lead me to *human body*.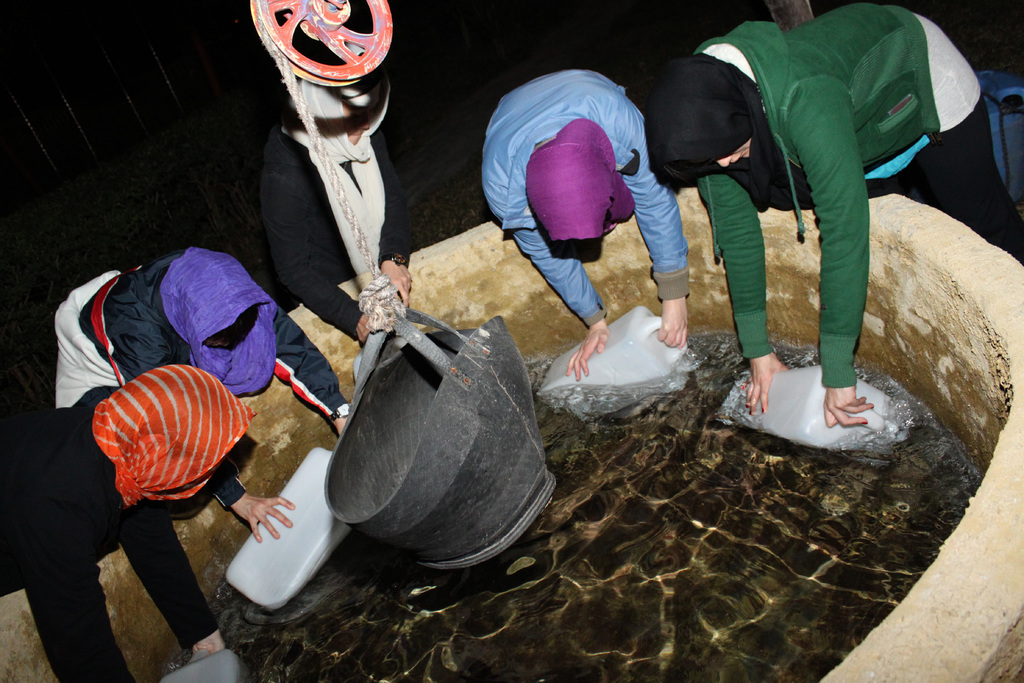
Lead to bbox(485, 67, 698, 387).
